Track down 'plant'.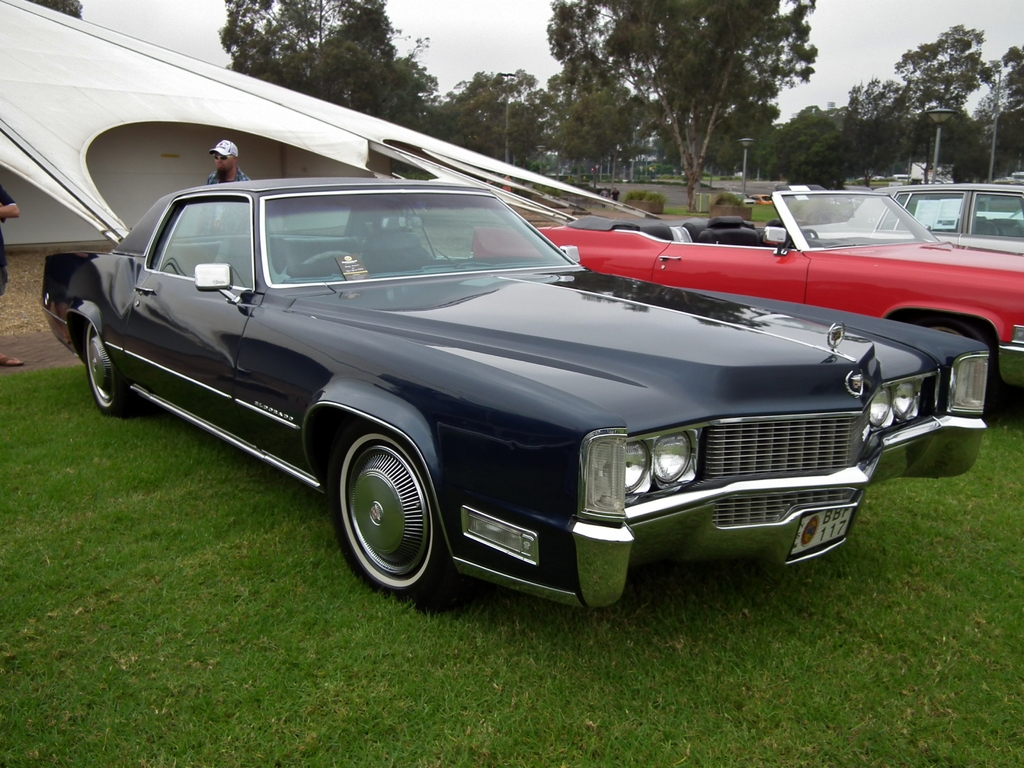
Tracked to [left=628, top=189, right=648, bottom=201].
